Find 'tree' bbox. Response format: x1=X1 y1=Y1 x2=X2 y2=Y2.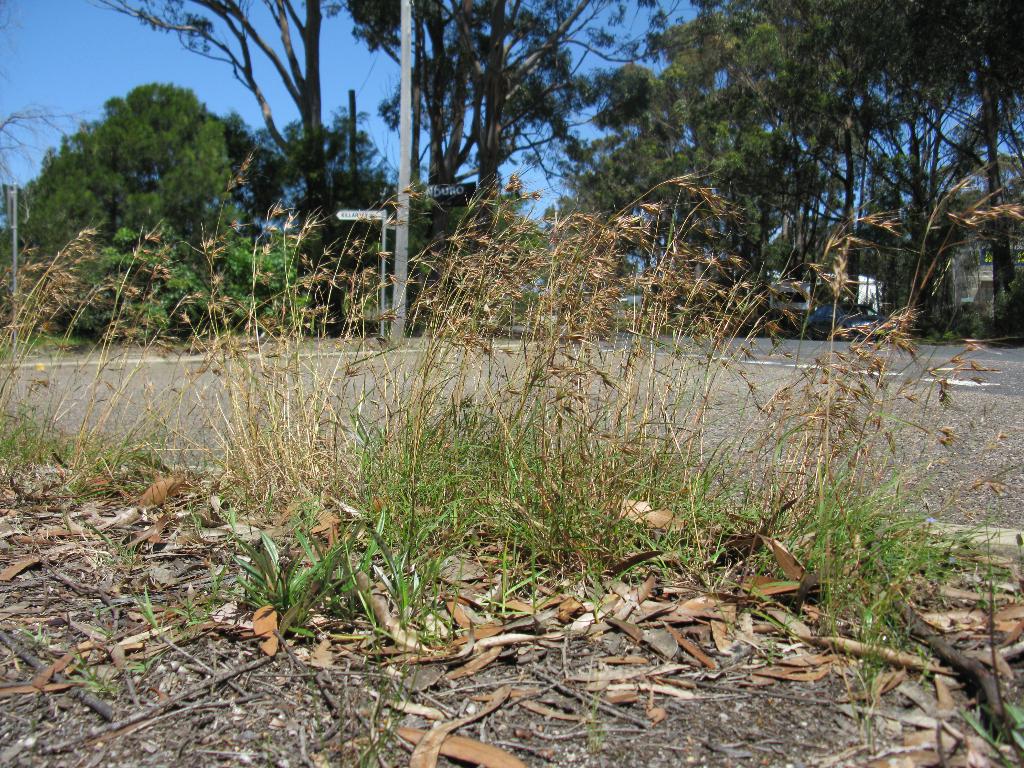
x1=87 y1=0 x2=333 y2=344.
